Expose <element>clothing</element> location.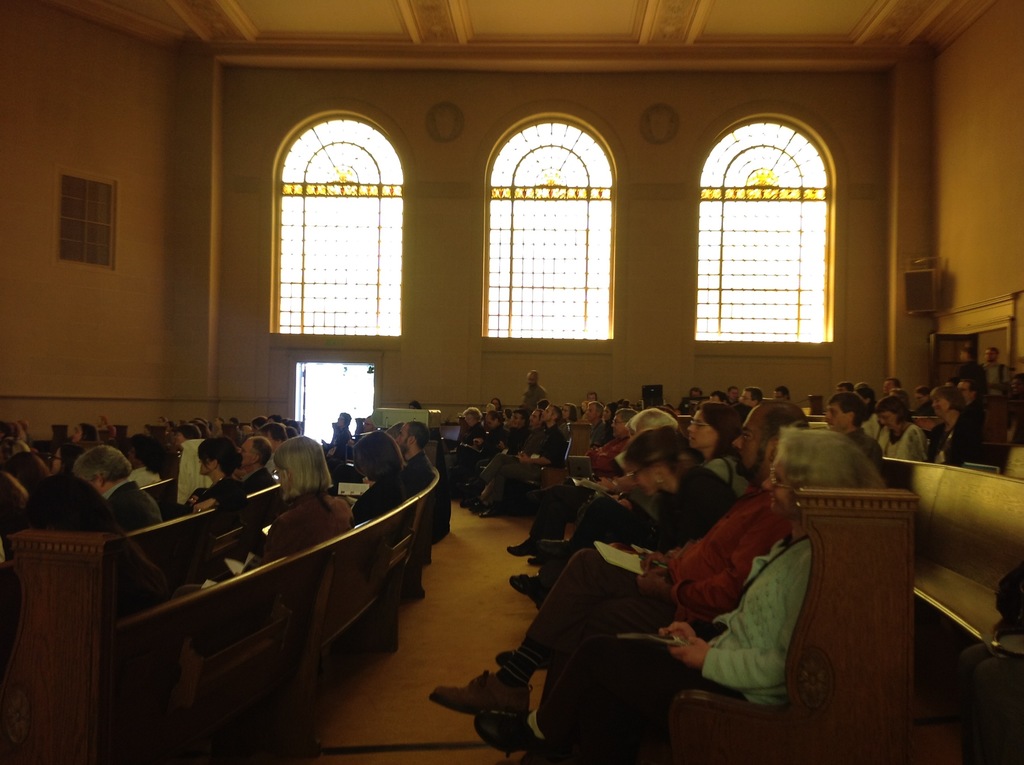
Exposed at <region>932, 413, 985, 467</region>.
